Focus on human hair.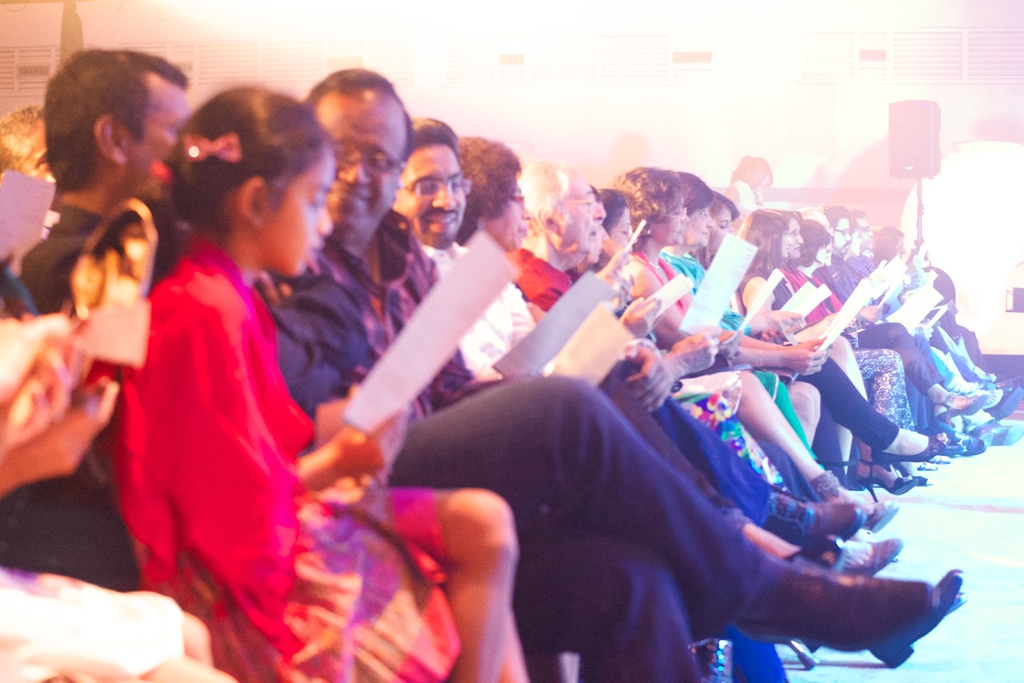
Focused at <region>796, 218, 833, 268</region>.
